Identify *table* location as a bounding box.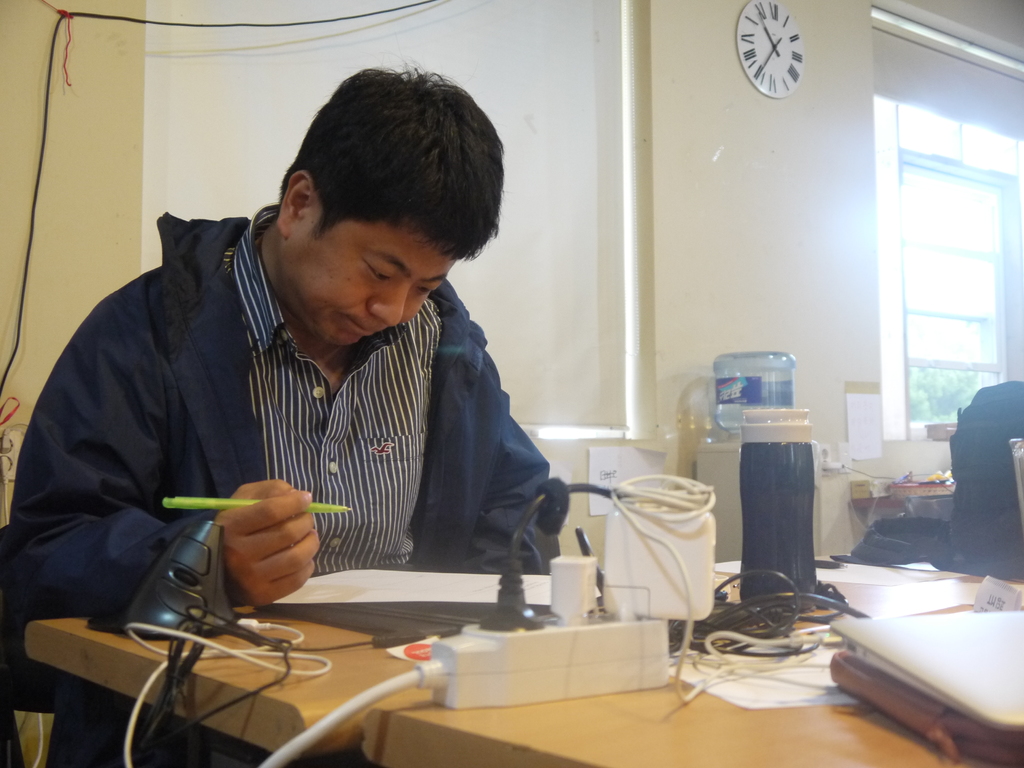
18/572/967/750.
